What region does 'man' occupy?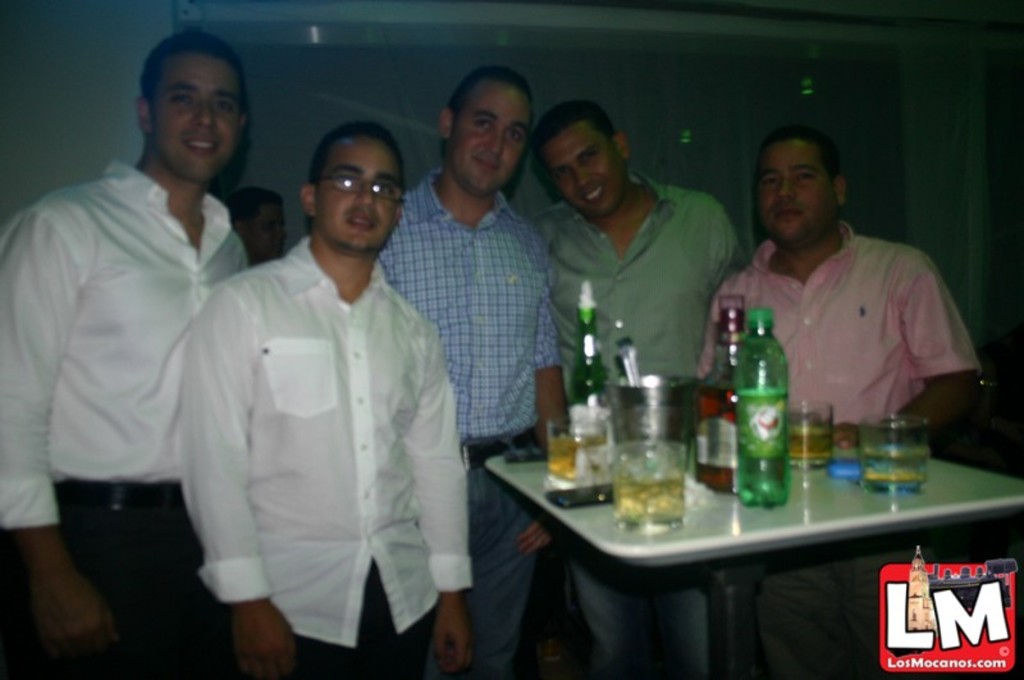
(left=380, top=64, right=563, bottom=679).
